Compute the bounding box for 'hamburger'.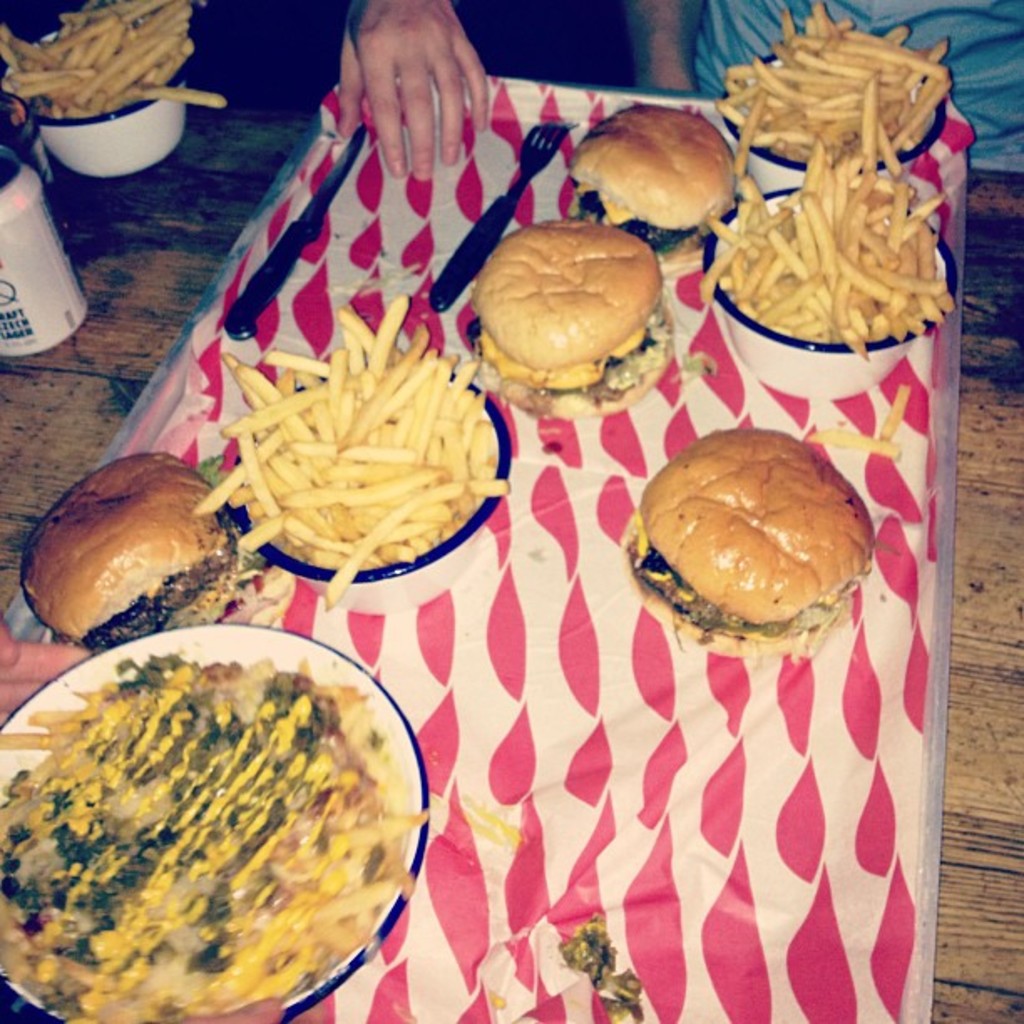
x1=472 y1=223 x2=673 y2=410.
